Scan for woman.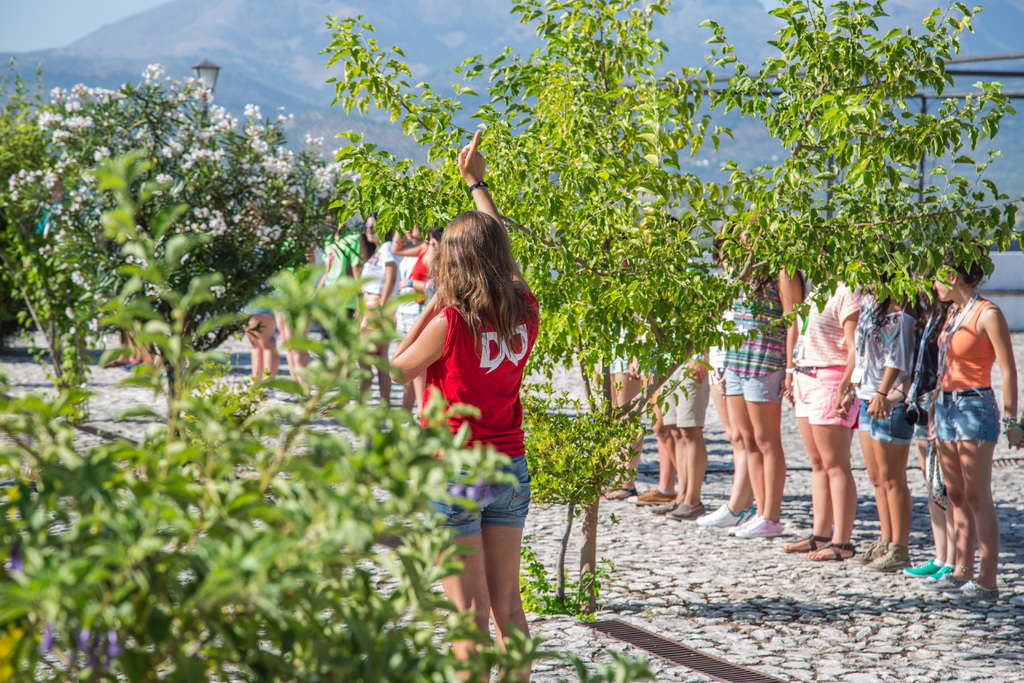
Scan result: l=376, t=121, r=531, b=682.
